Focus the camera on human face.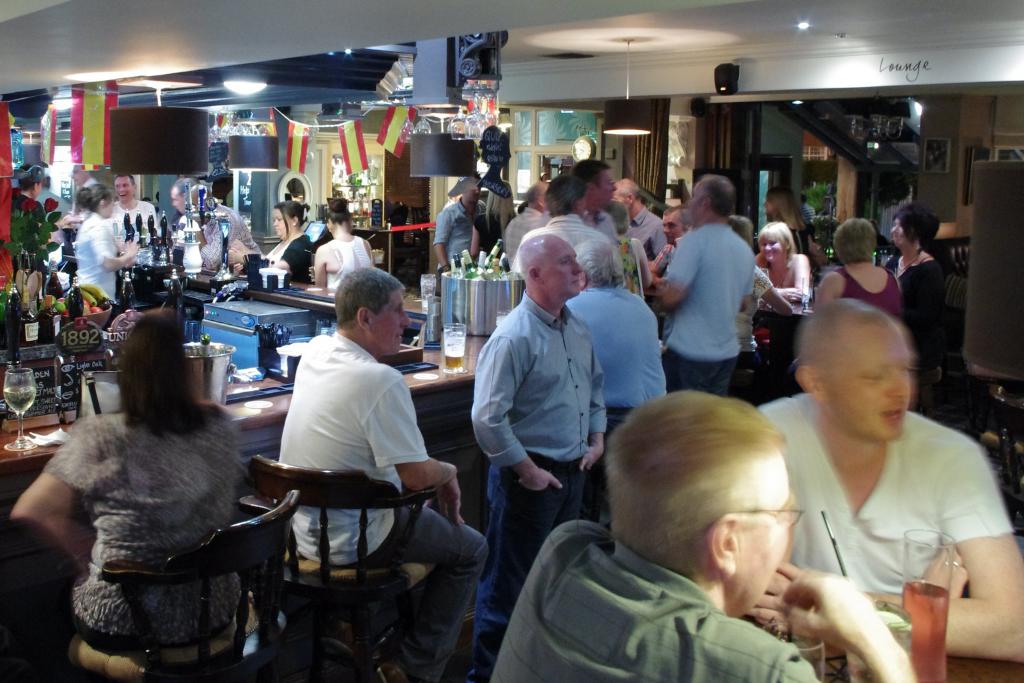
Focus region: select_region(821, 324, 911, 443).
